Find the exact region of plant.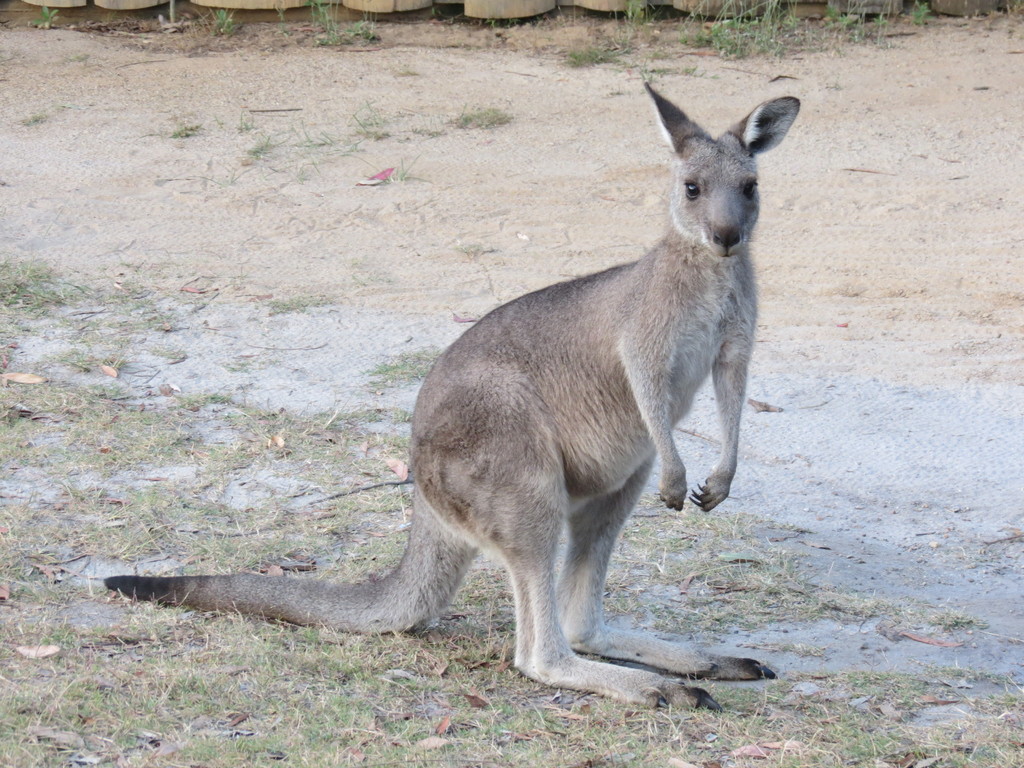
Exact region: bbox=[33, 6, 58, 29].
